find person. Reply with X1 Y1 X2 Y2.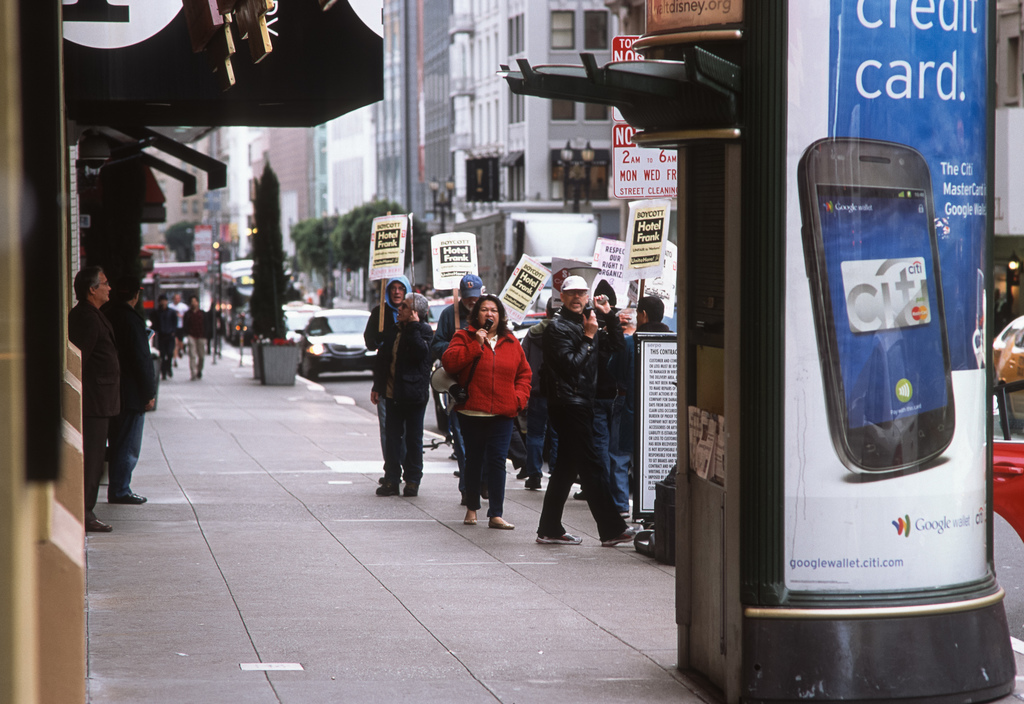
616 283 673 536.
